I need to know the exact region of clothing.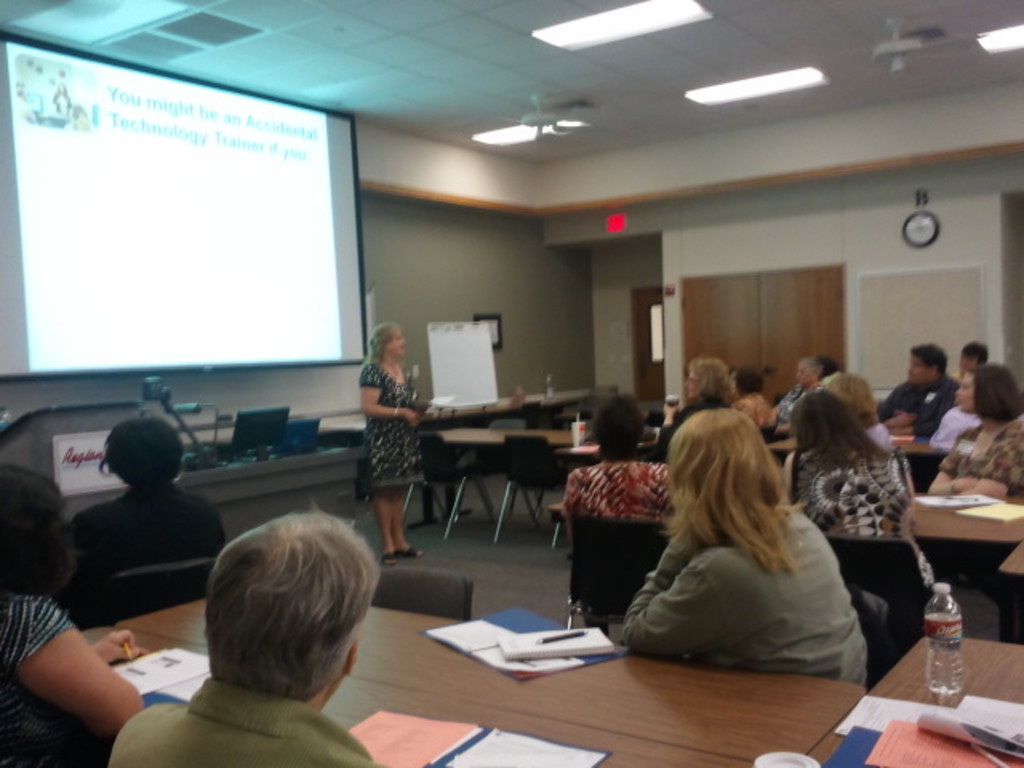
Region: left=770, top=366, right=810, bottom=422.
